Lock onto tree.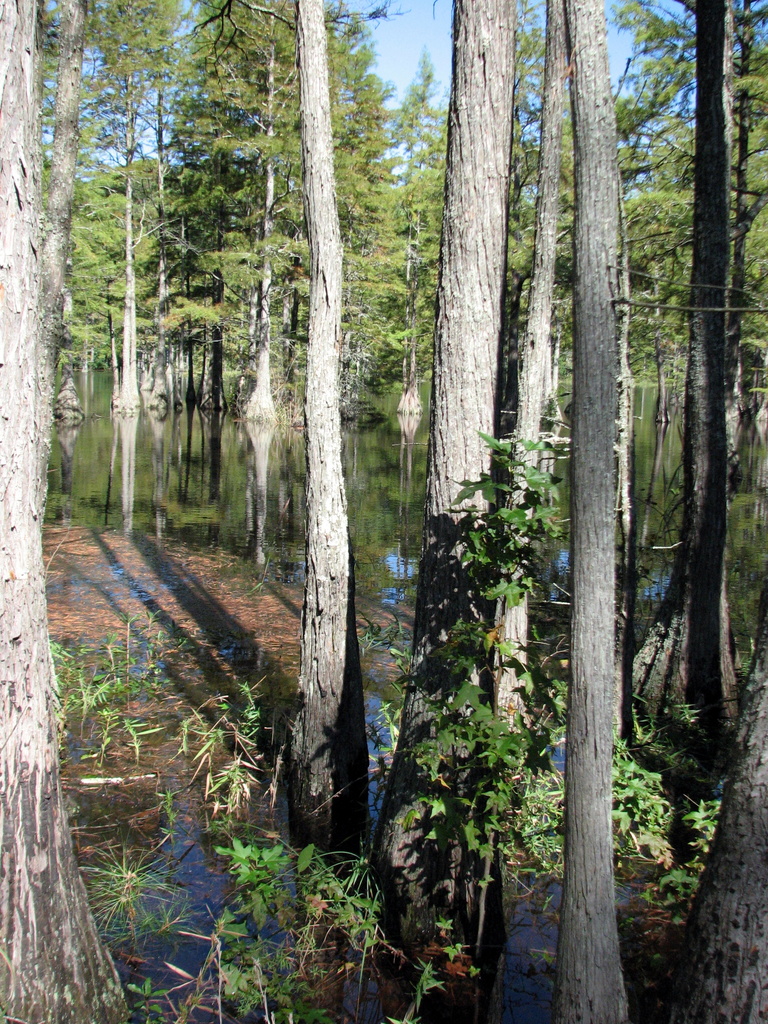
Locked: (665,0,767,1023).
